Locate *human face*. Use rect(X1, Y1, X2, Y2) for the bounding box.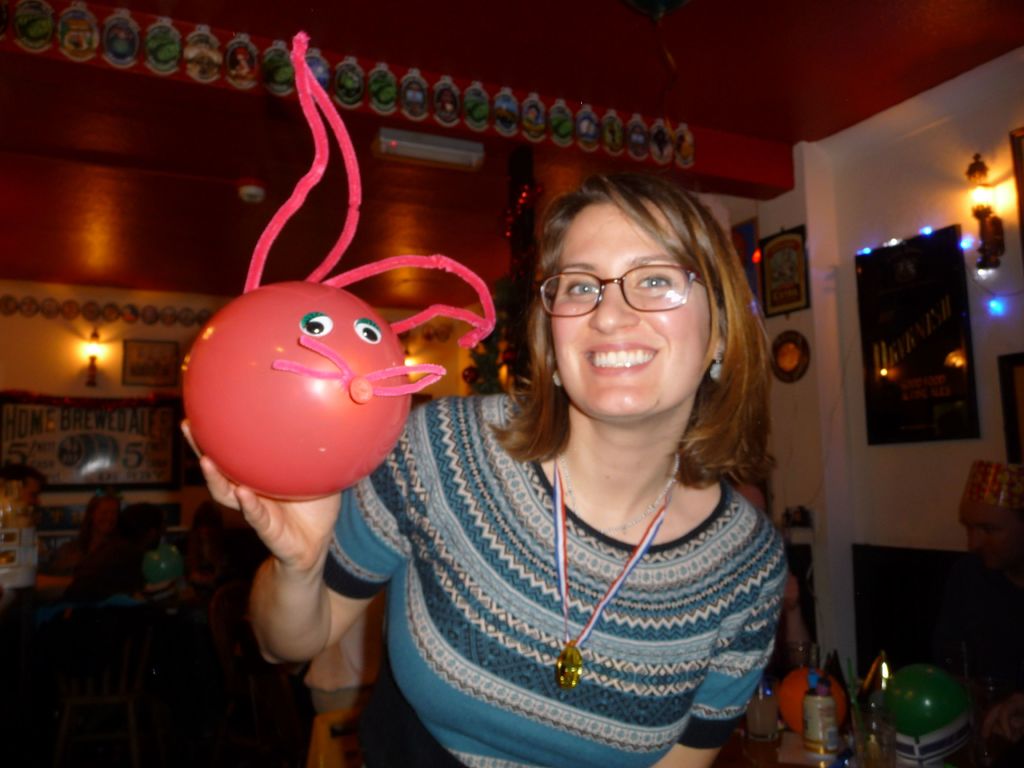
rect(148, 518, 166, 551).
